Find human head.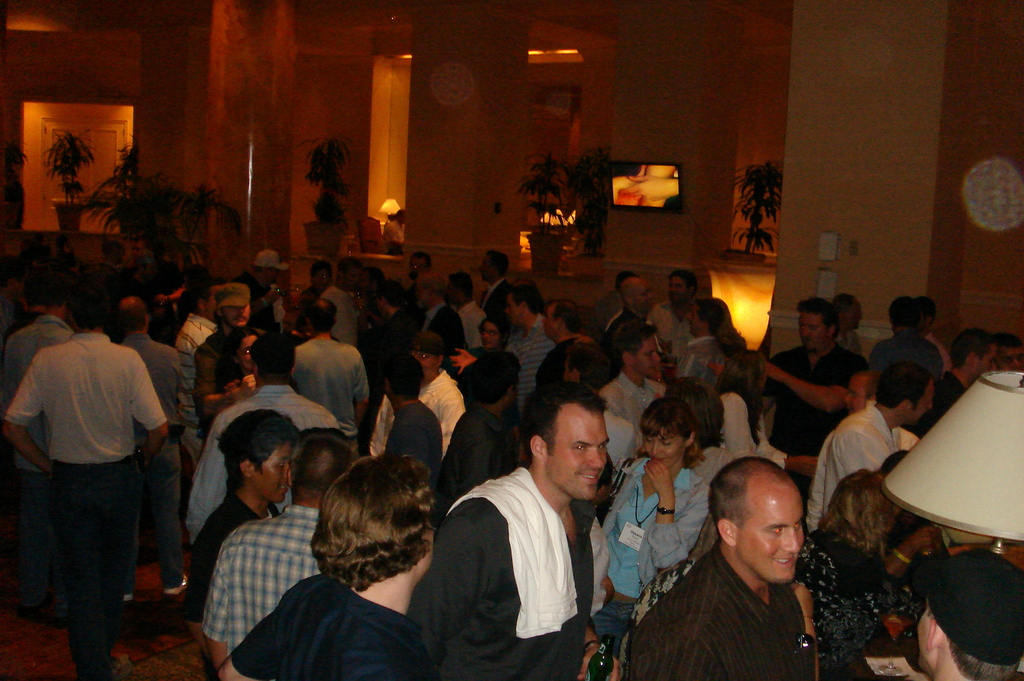
Rect(375, 281, 405, 315).
